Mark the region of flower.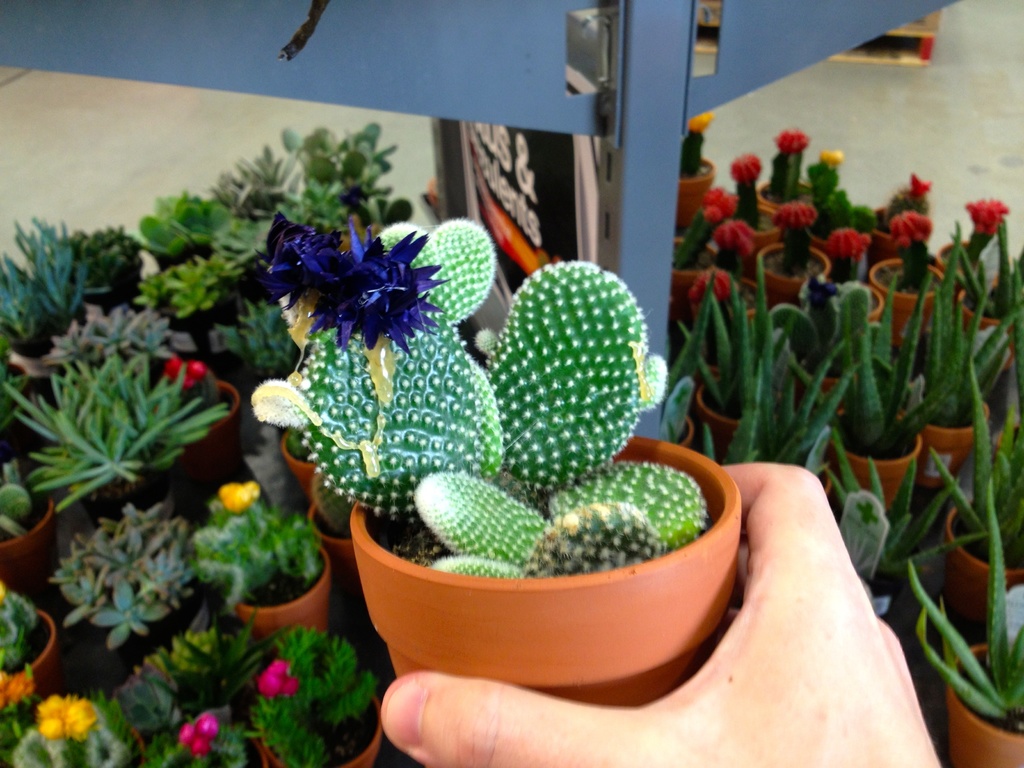
Region: [x1=241, y1=208, x2=471, y2=342].
